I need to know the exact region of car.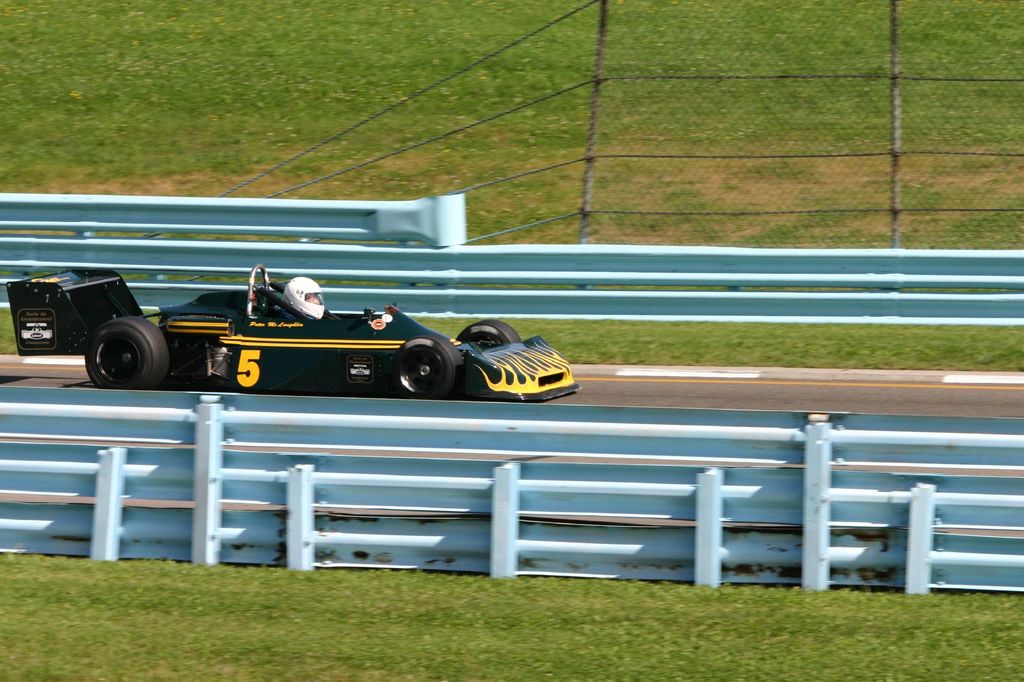
Region: (5, 268, 581, 408).
